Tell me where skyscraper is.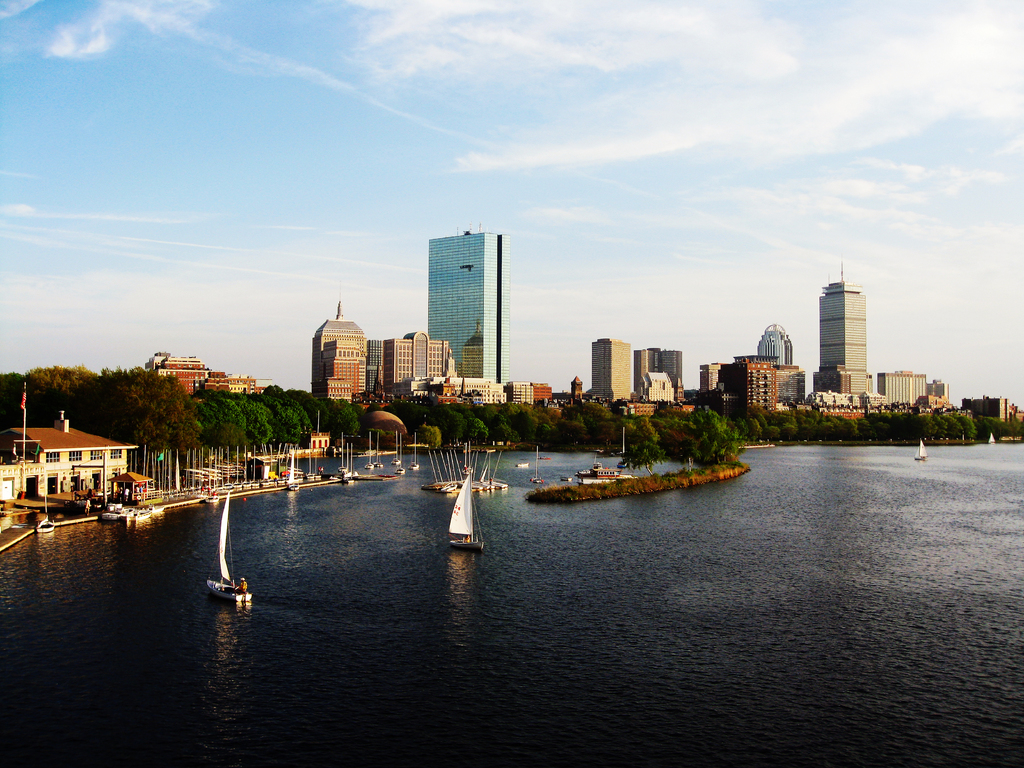
skyscraper is at rect(641, 346, 683, 397).
